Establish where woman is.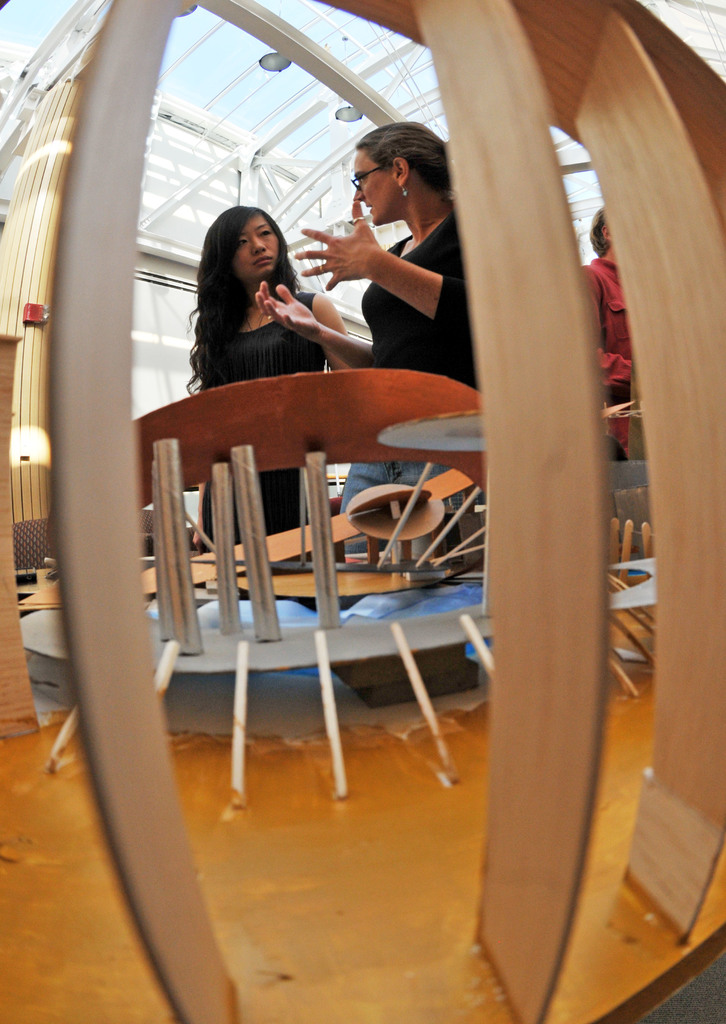
Established at bbox=(181, 202, 352, 543).
